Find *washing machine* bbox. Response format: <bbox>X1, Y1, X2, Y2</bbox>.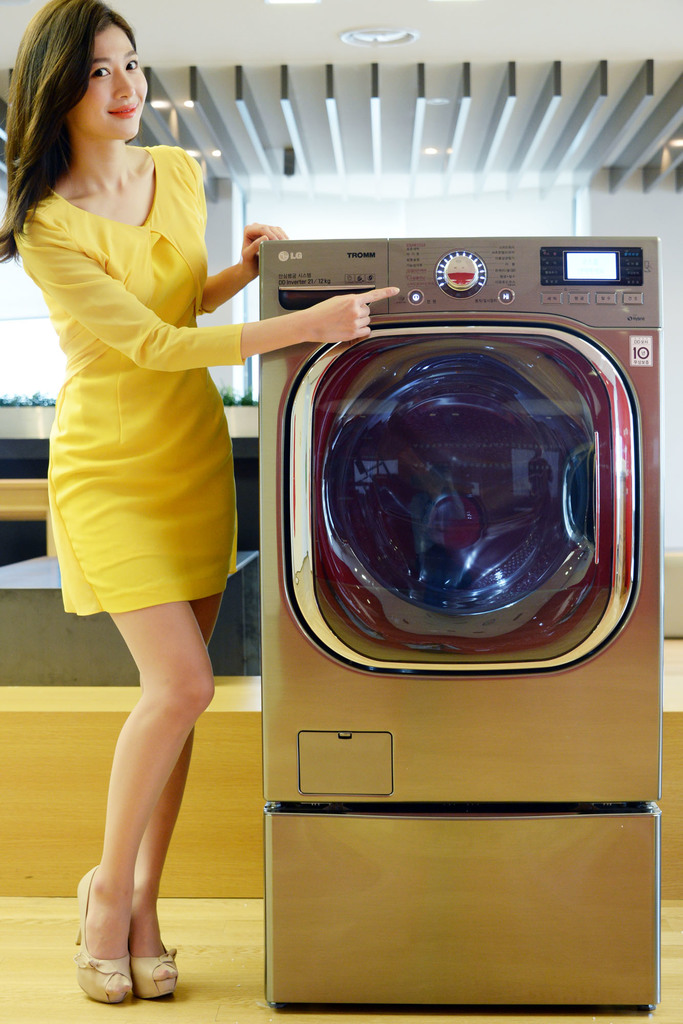
<bbox>258, 226, 671, 1012</bbox>.
